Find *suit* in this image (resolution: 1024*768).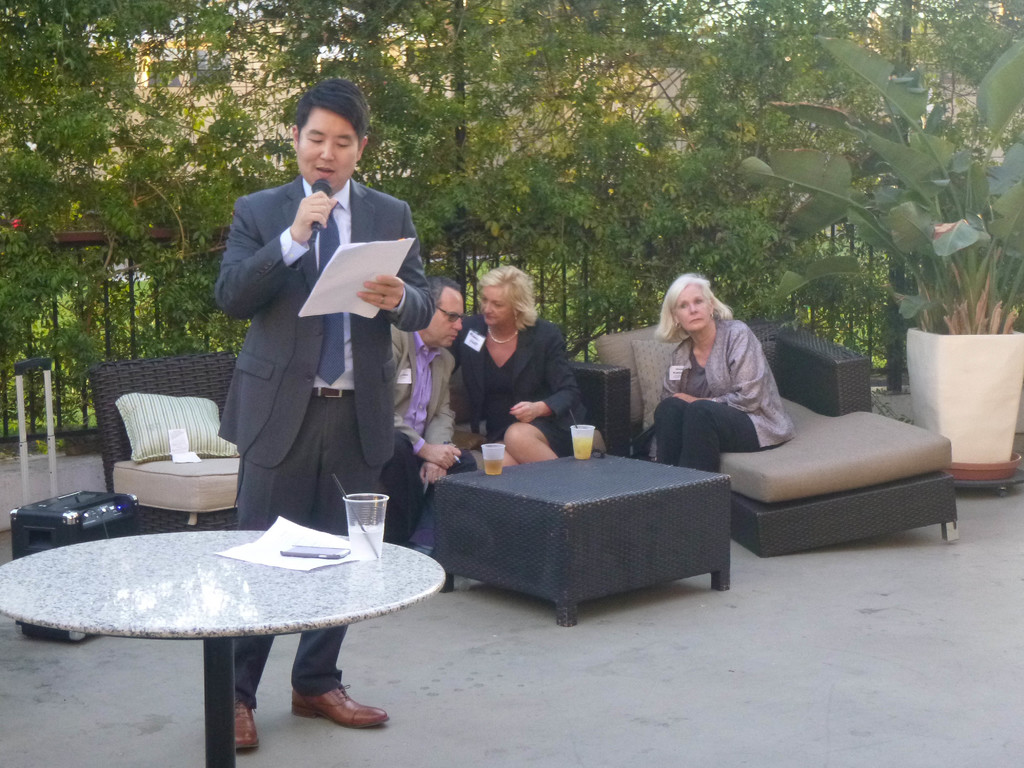
[x1=383, y1=320, x2=476, y2=554].
